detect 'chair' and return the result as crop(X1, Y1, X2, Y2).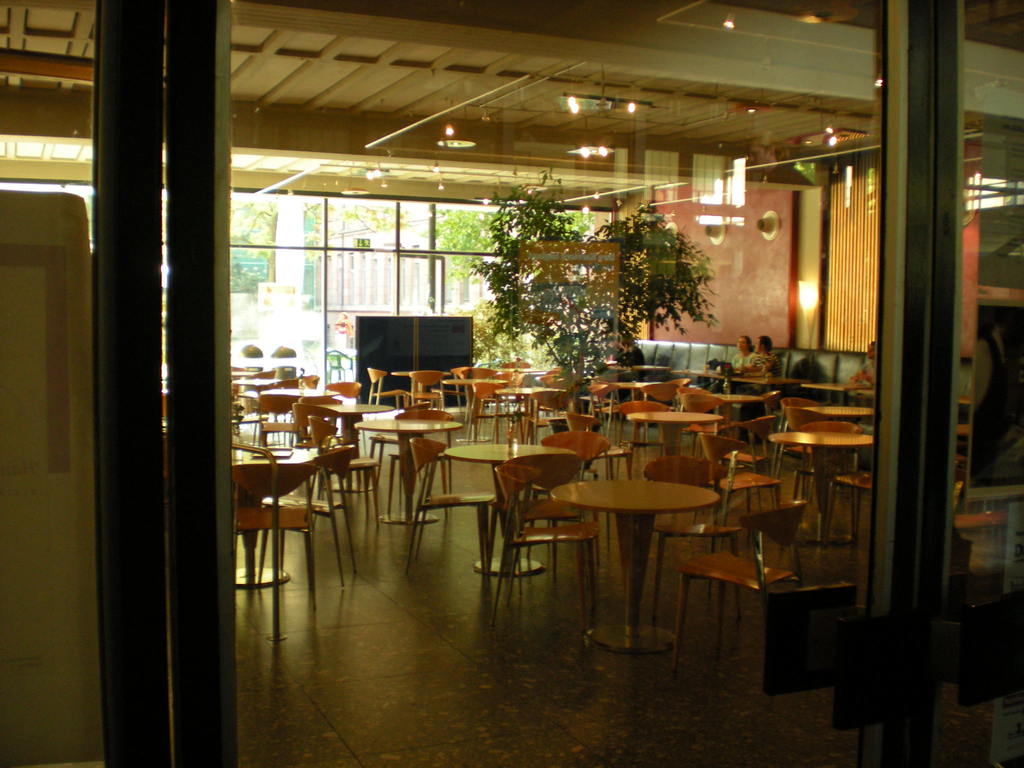
crop(461, 364, 499, 422).
